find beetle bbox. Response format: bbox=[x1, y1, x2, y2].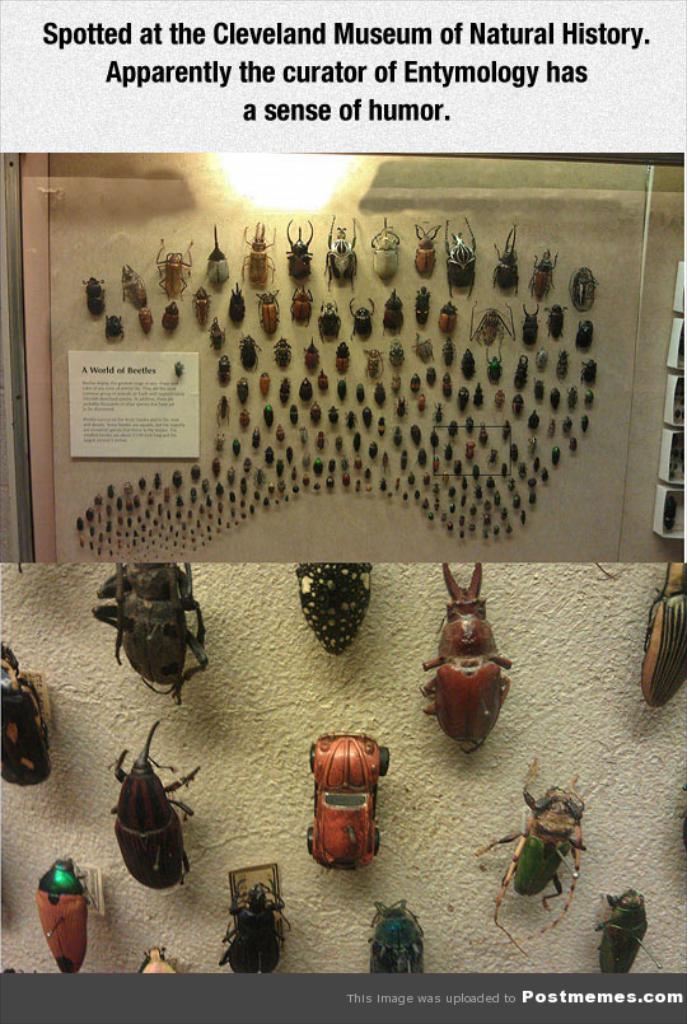
bbox=[574, 315, 590, 349].
